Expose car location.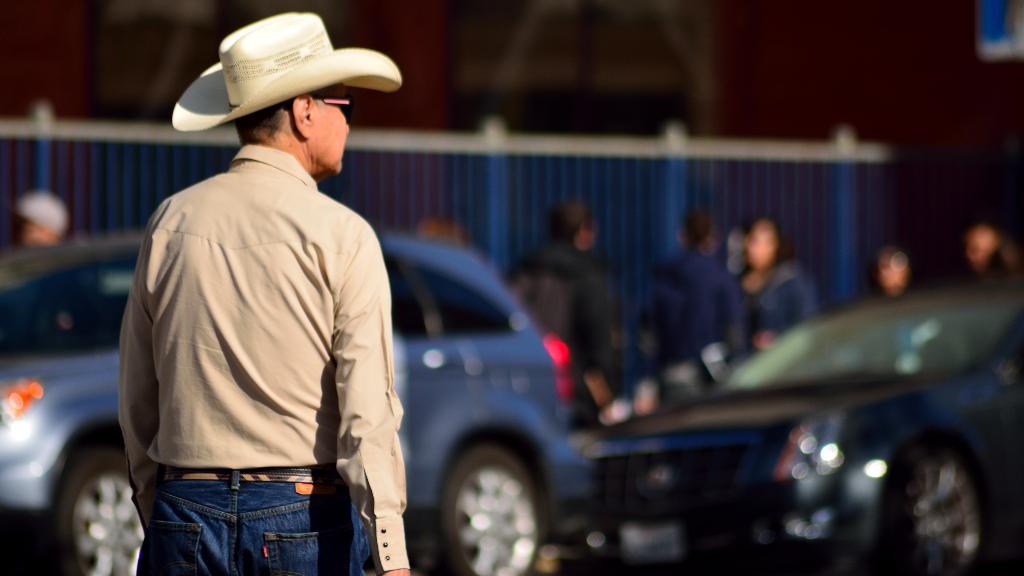
Exposed at <region>0, 231, 600, 575</region>.
